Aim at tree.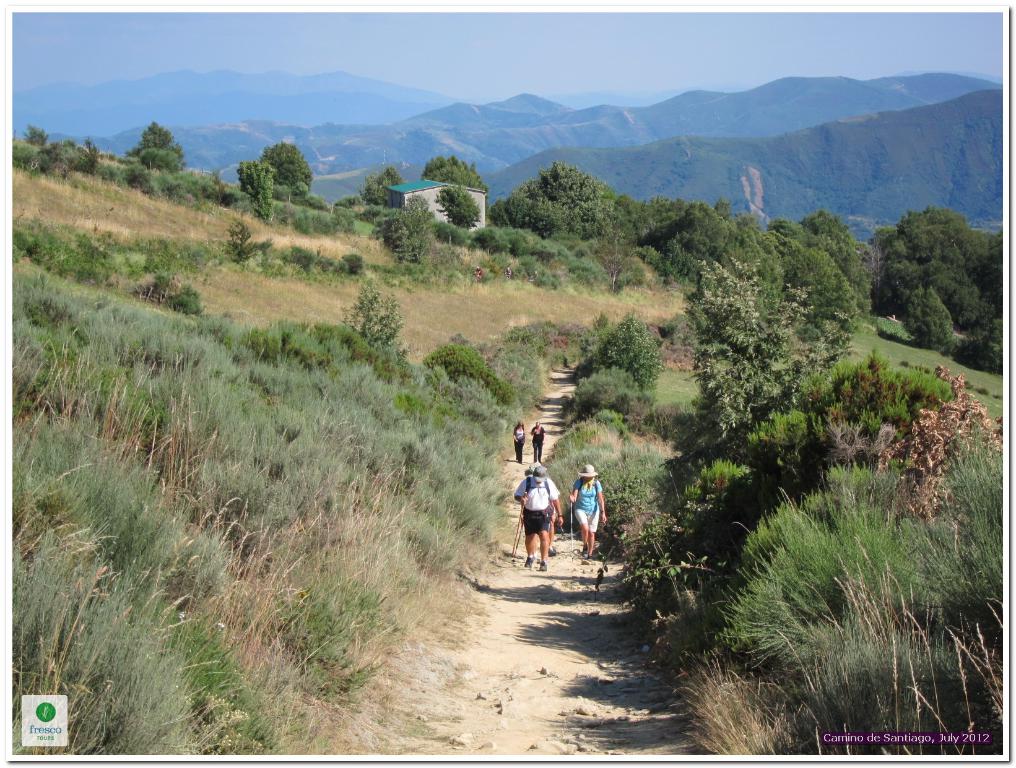
Aimed at bbox(401, 189, 431, 217).
